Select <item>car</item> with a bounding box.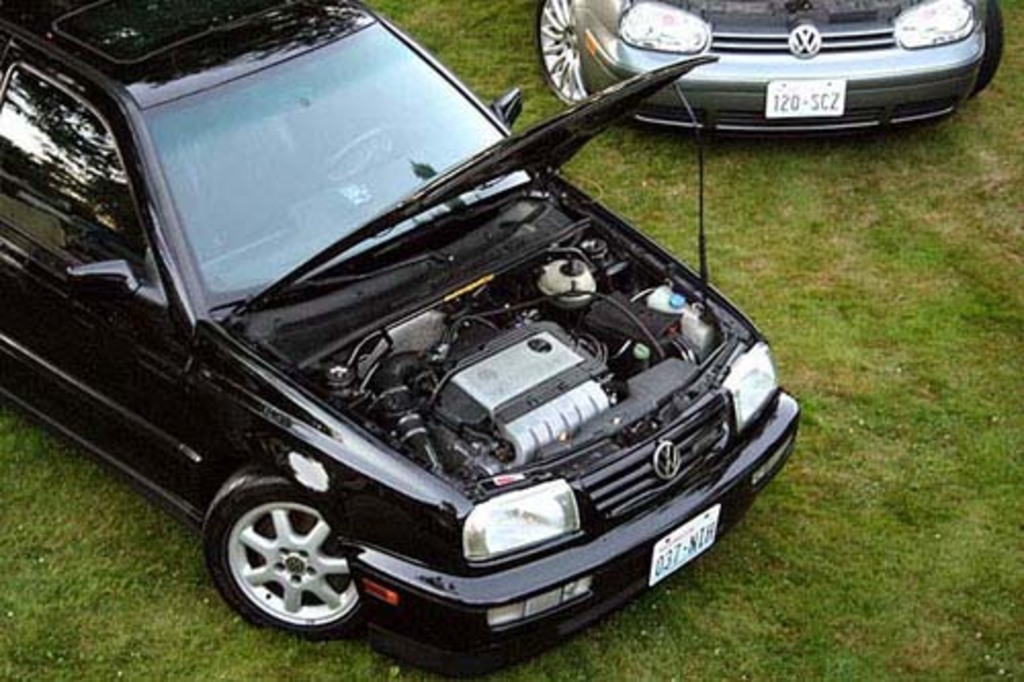
528, 0, 1004, 141.
